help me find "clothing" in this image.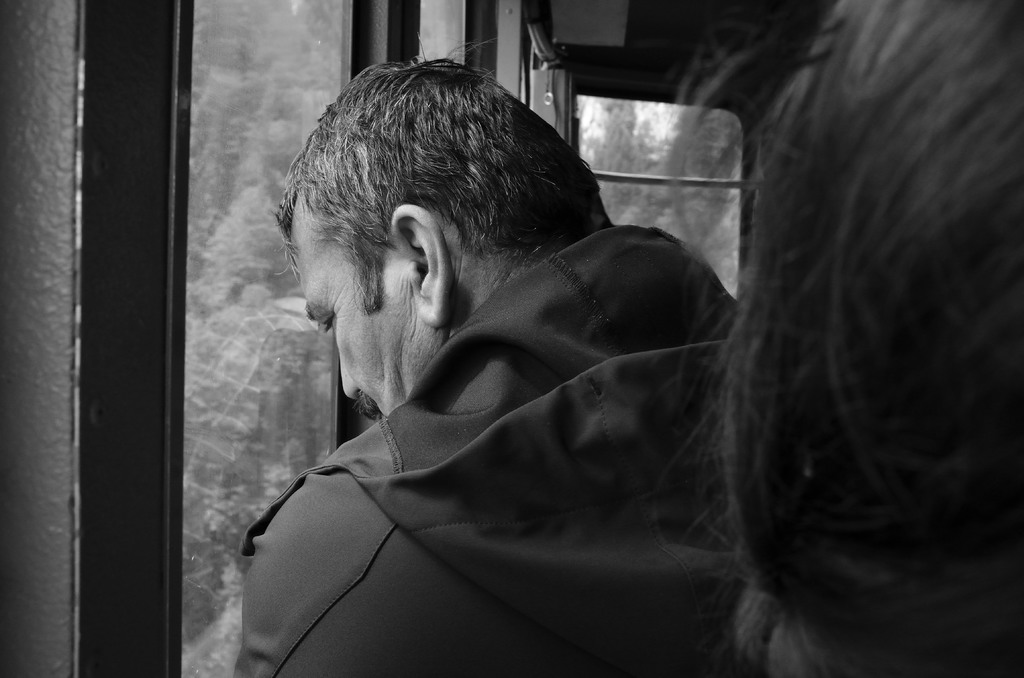
Found it: left=210, top=219, right=764, bottom=677.
